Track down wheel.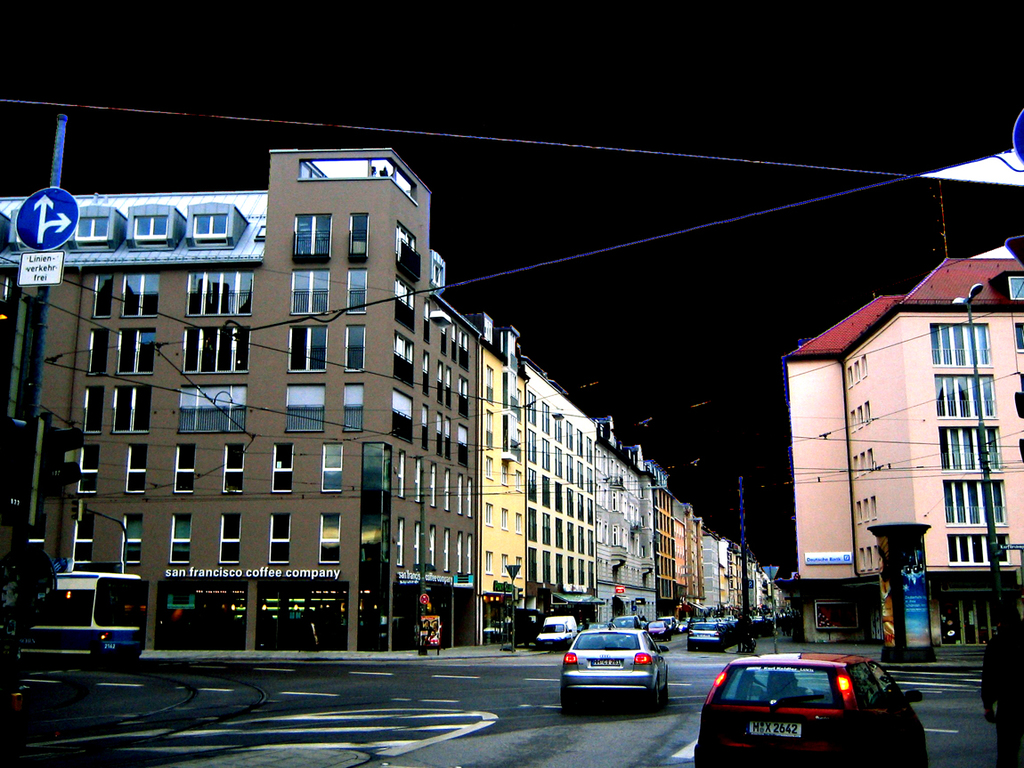
Tracked to l=562, t=687, r=573, b=719.
